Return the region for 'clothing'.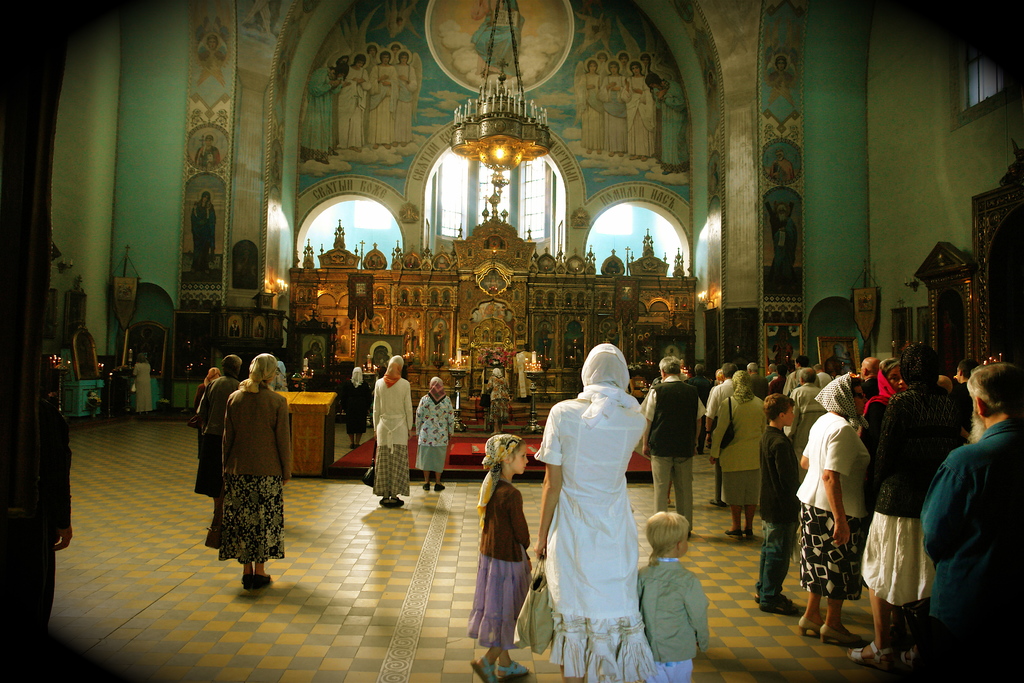
[417, 381, 456, 472].
